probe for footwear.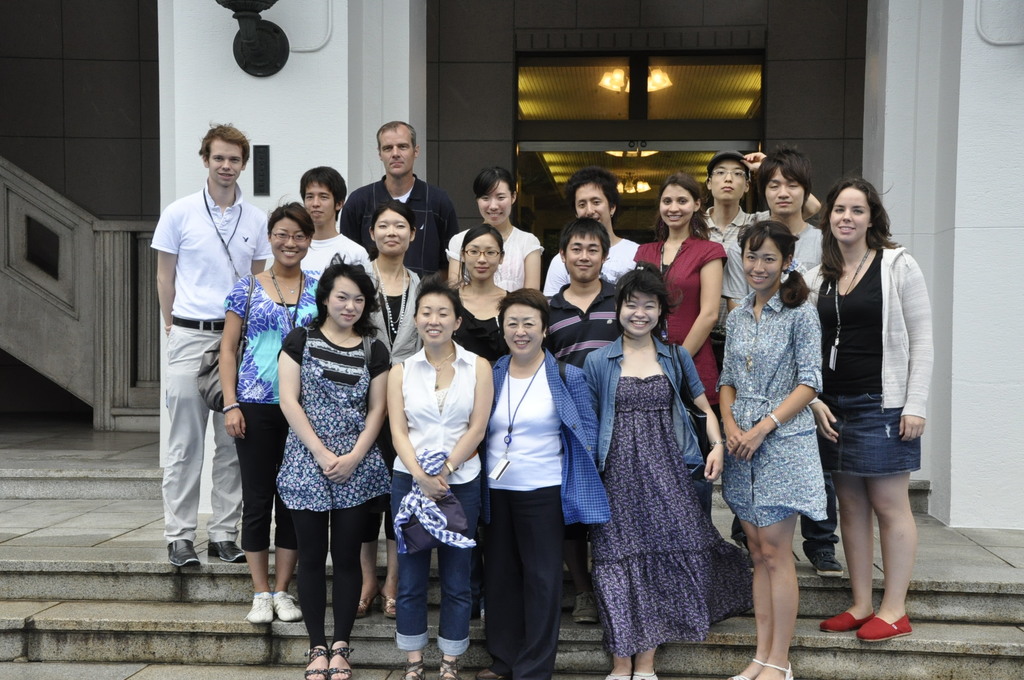
Probe result: crop(730, 539, 753, 572).
